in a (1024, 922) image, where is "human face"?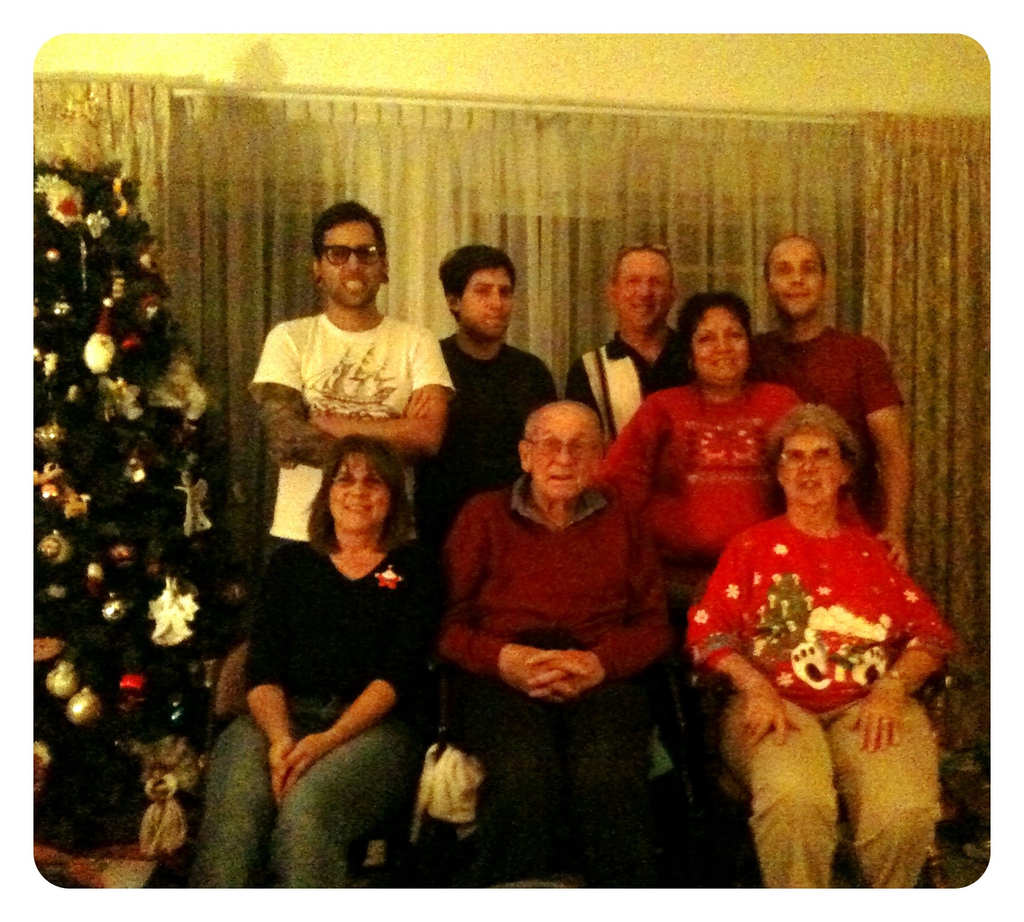
bbox=(619, 251, 672, 332).
